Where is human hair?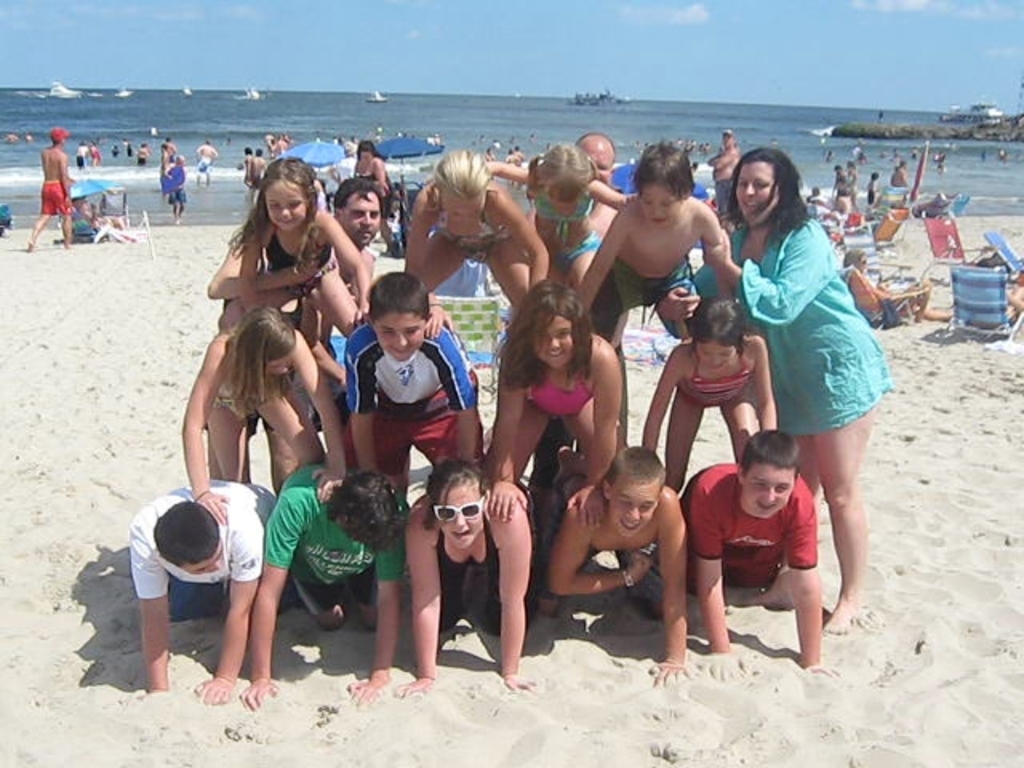
[x1=523, y1=139, x2=600, y2=202].
